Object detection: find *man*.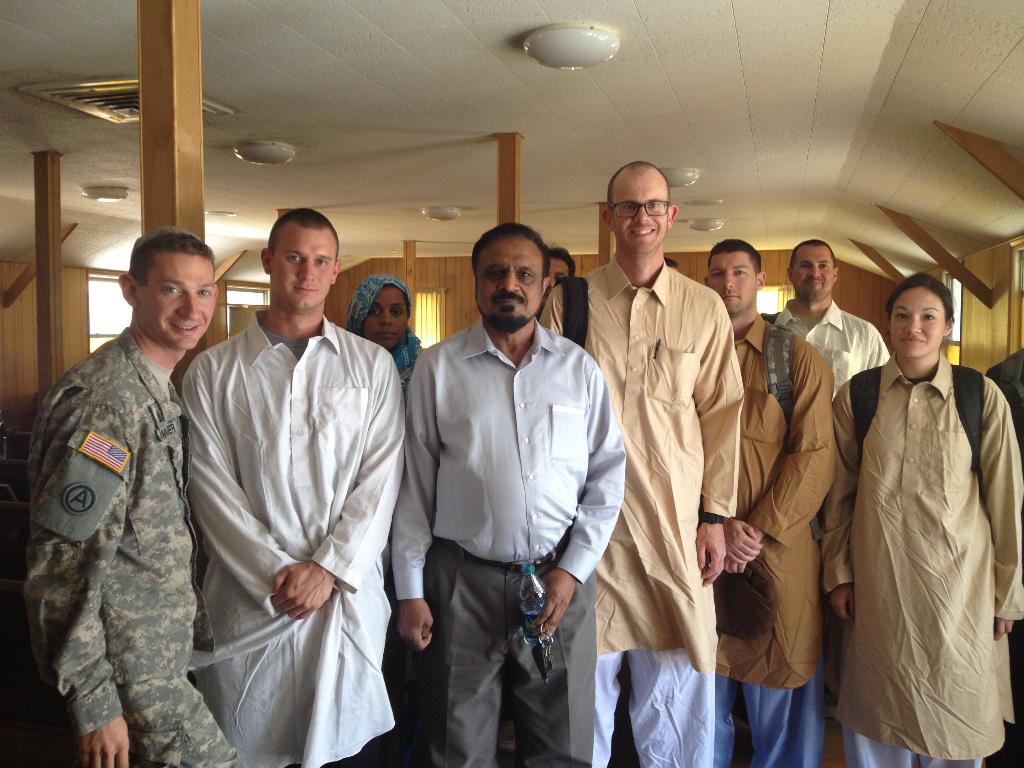
[x1=182, y1=207, x2=404, y2=767].
